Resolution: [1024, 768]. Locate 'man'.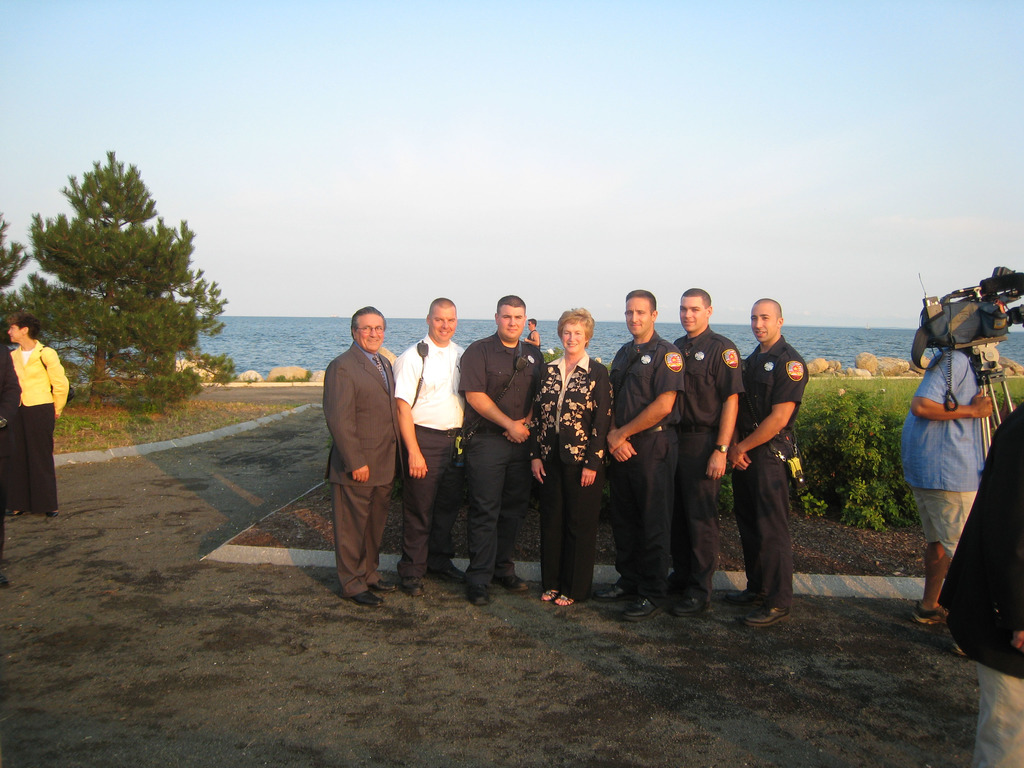
[603, 289, 689, 618].
